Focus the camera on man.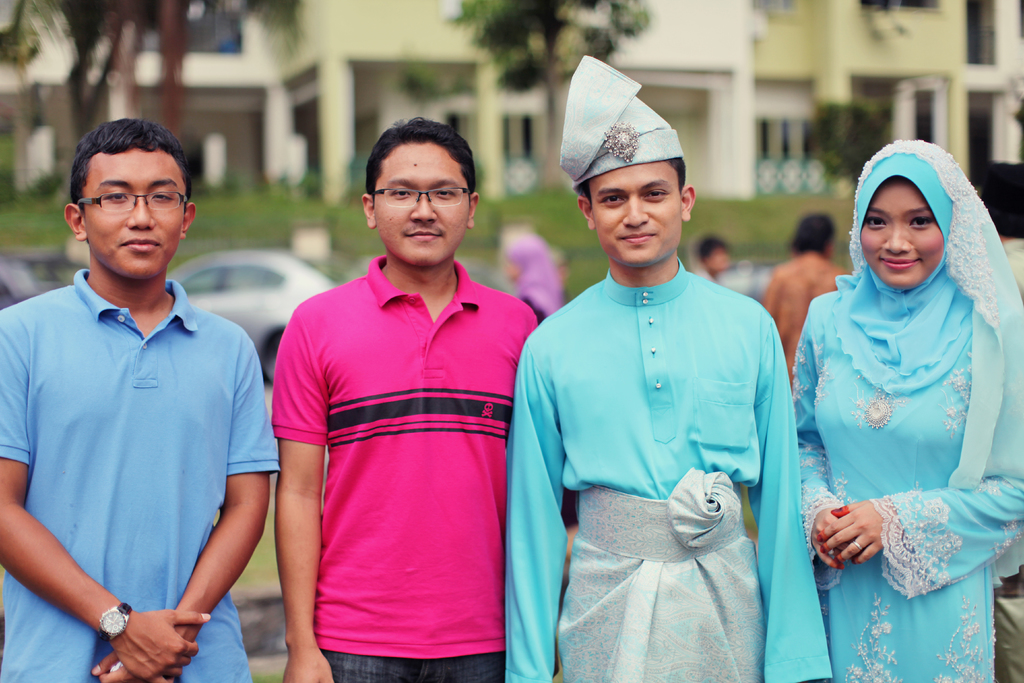
Focus region: [x1=4, y1=111, x2=282, y2=682].
